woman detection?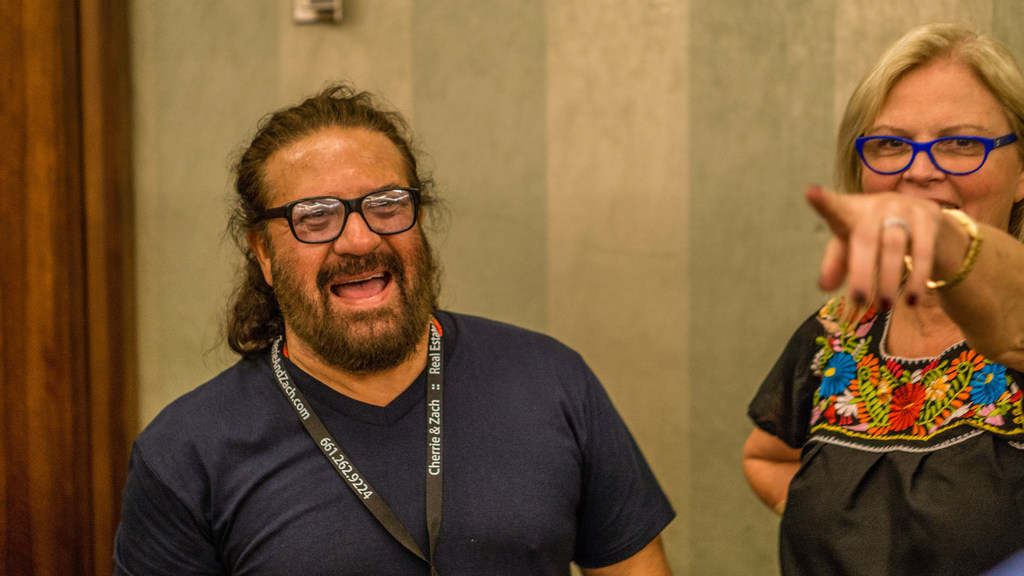
x1=736 y1=13 x2=1023 y2=575
